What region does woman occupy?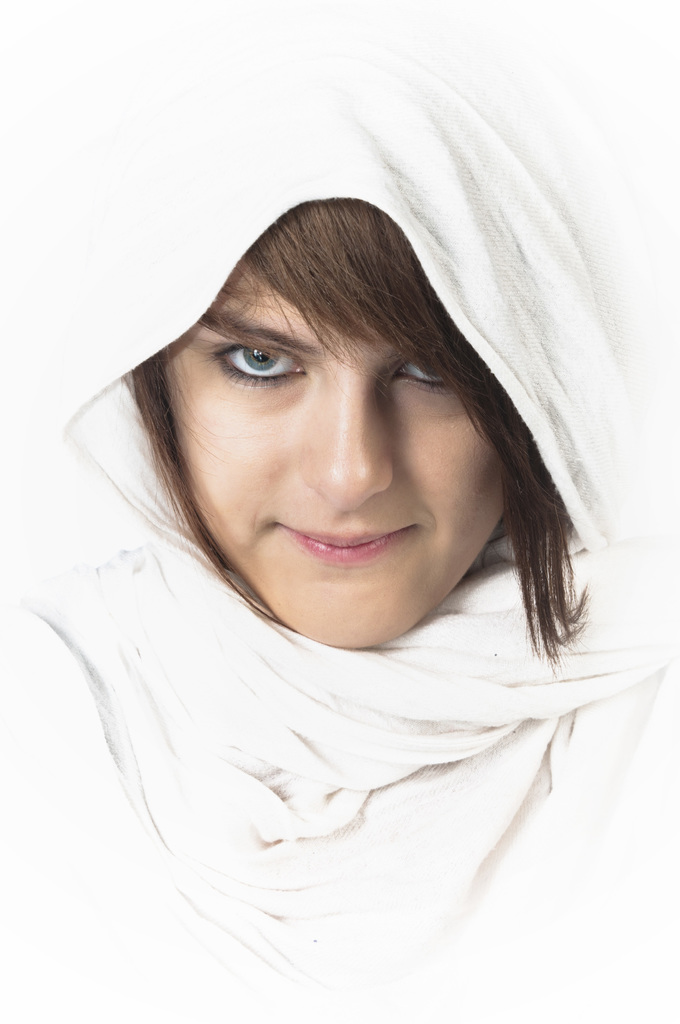
[0, 157, 679, 872].
